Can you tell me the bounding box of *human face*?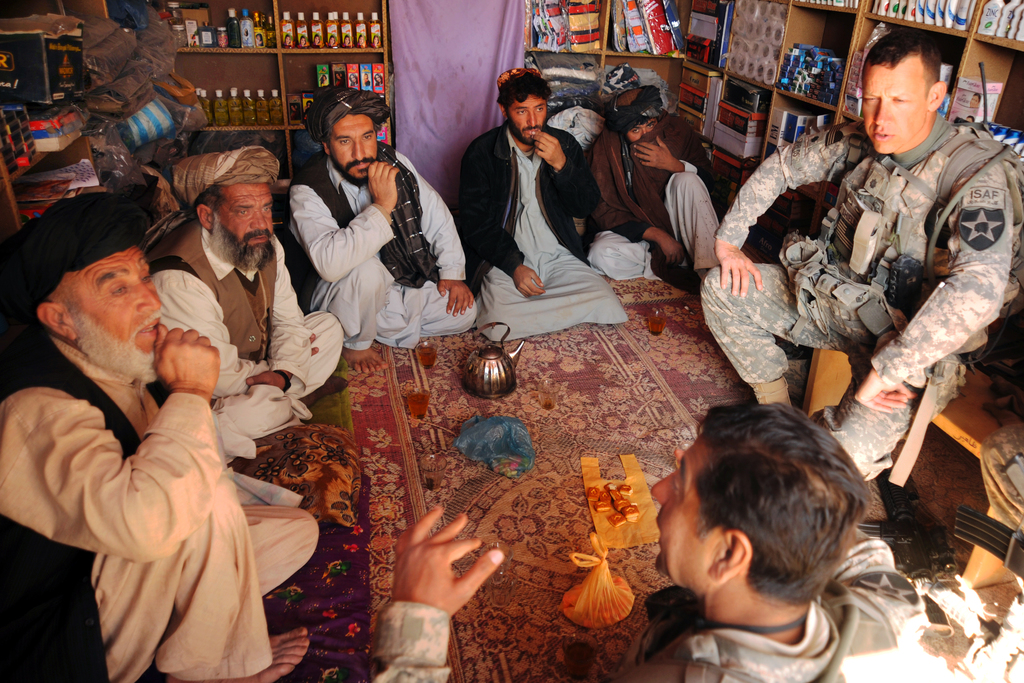
left=626, top=123, right=656, bottom=142.
